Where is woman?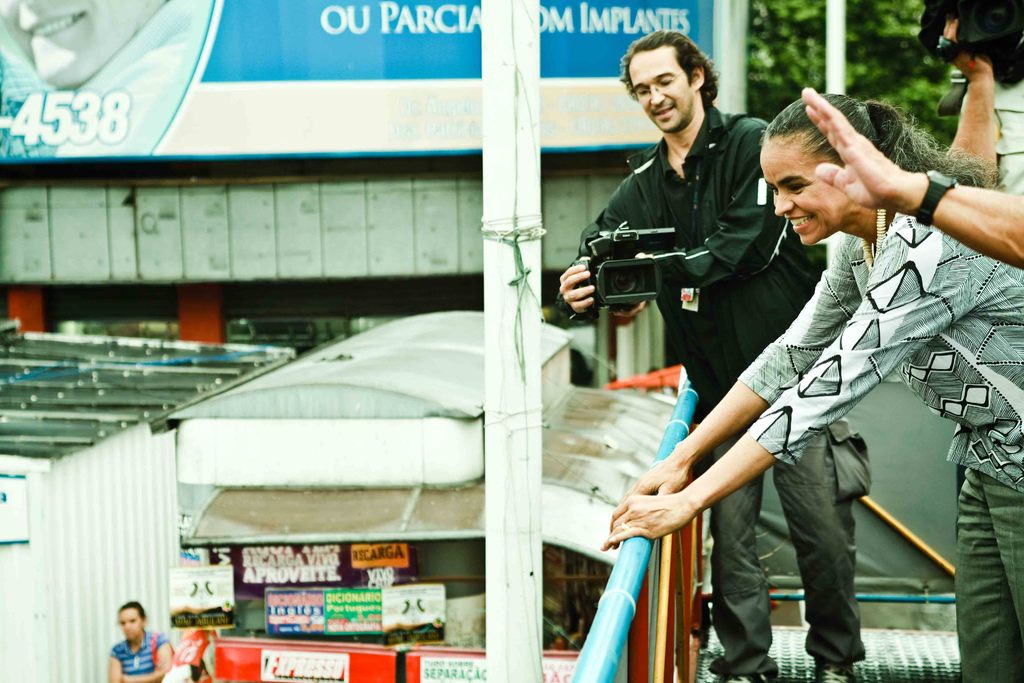
[x1=707, y1=85, x2=987, y2=681].
